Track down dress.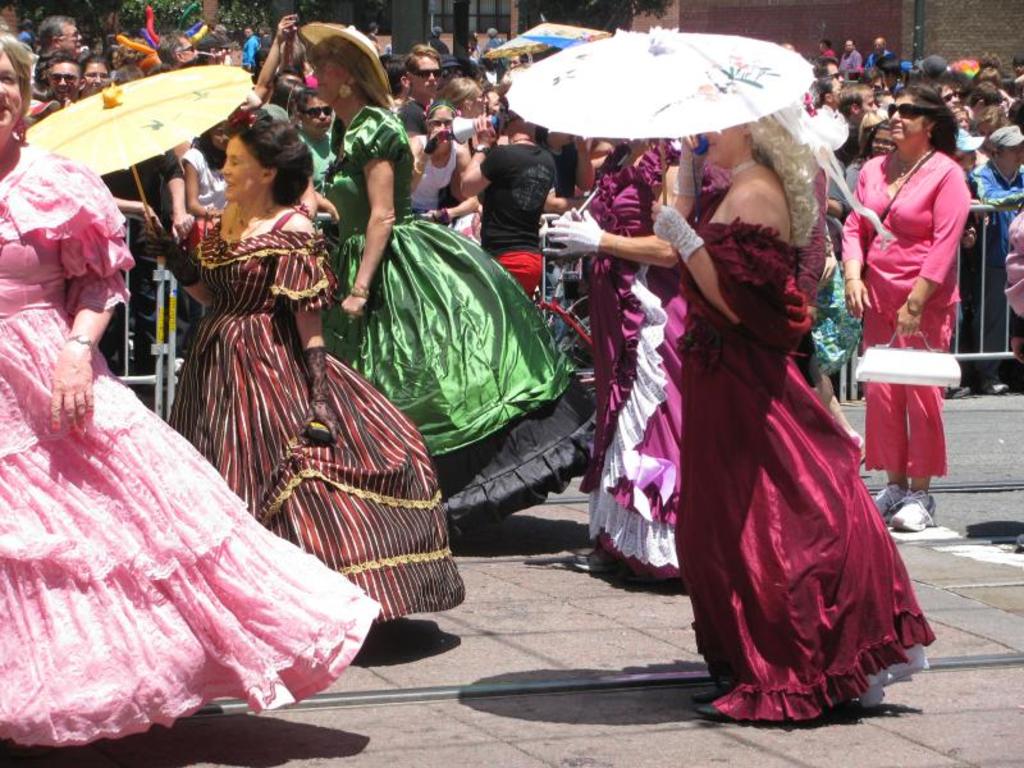
Tracked to (169,206,466,628).
